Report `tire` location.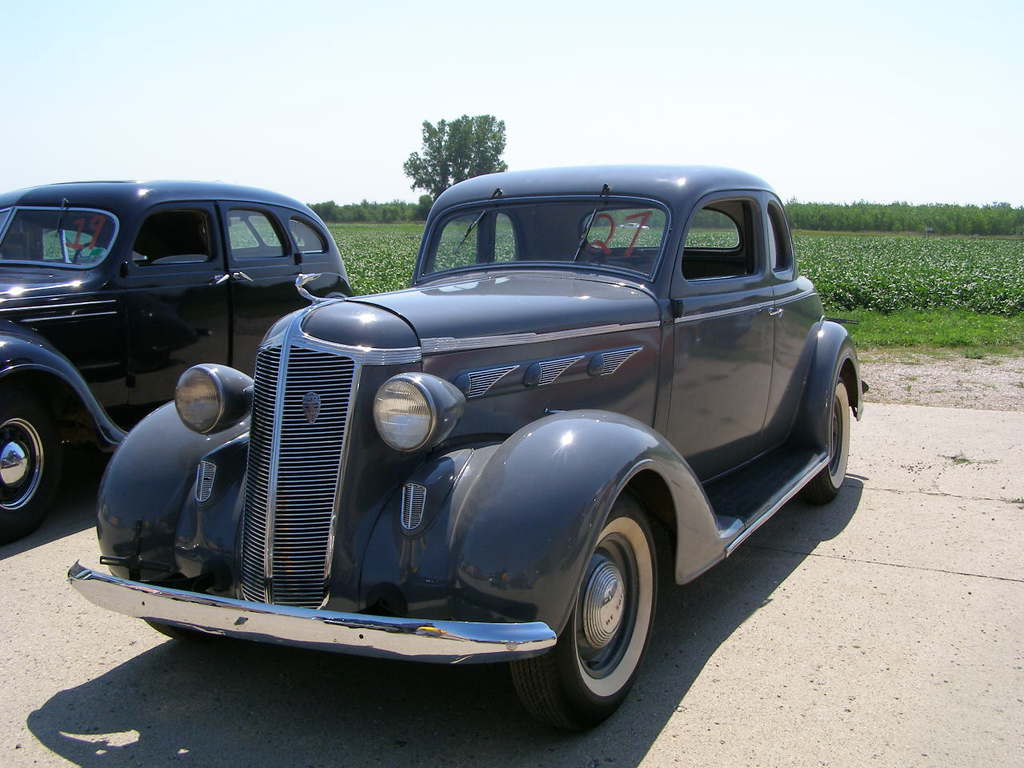
Report: BBox(524, 518, 661, 733).
